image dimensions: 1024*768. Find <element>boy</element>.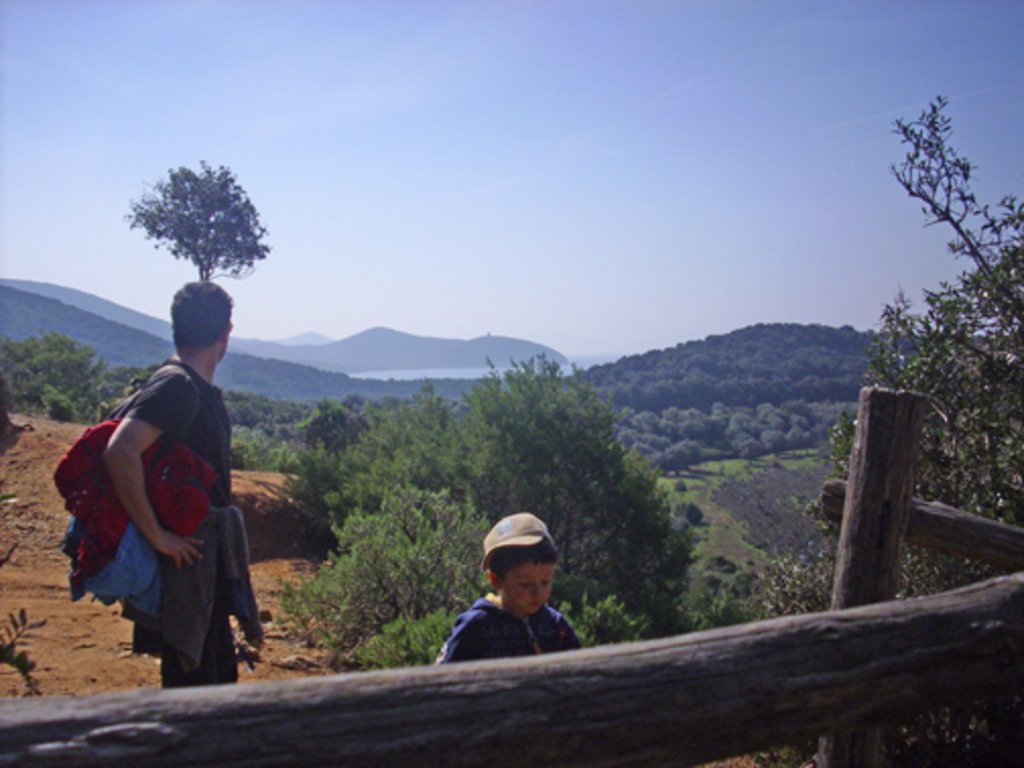
left=380, top=512, right=605, bottom=677.
